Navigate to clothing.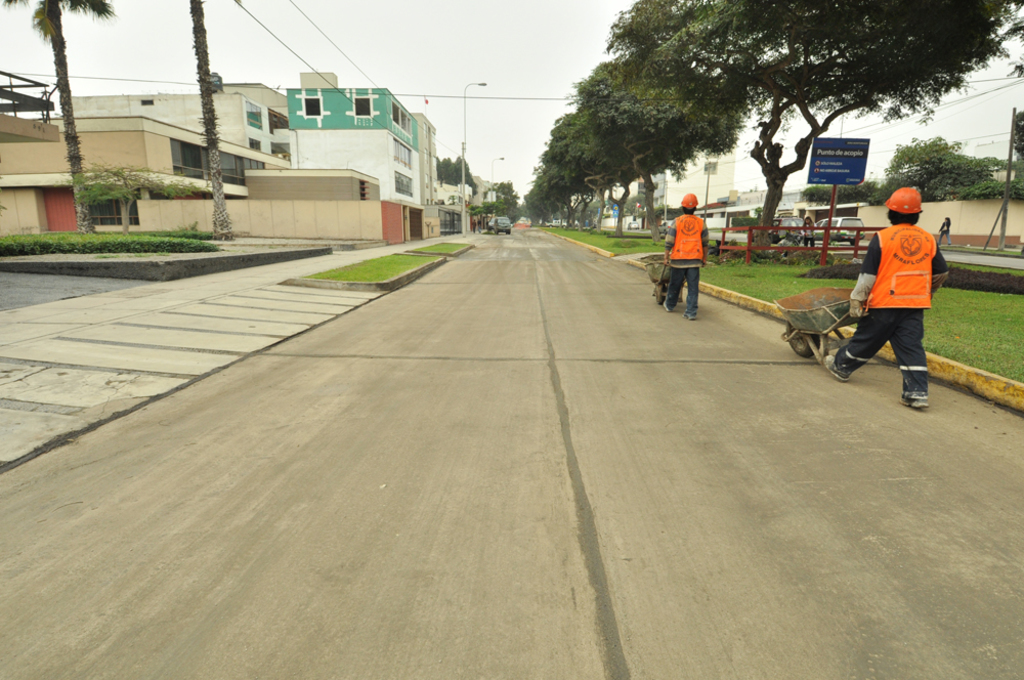
Navigation target: select_region(658, 203, 698, 318).
